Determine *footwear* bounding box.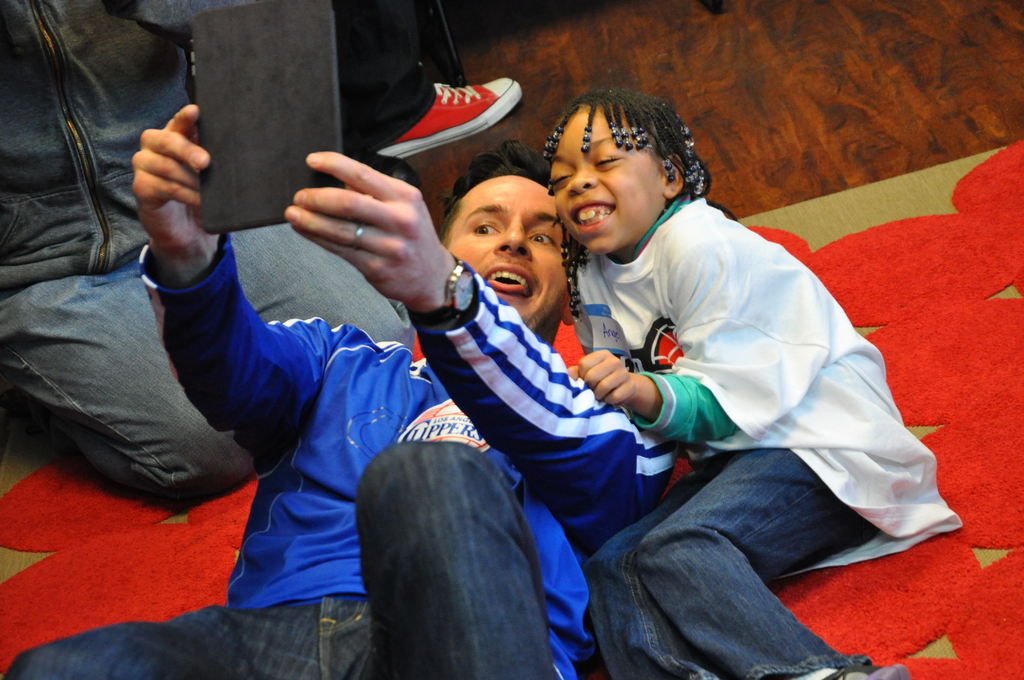
Determined: 380:77:518:161.
